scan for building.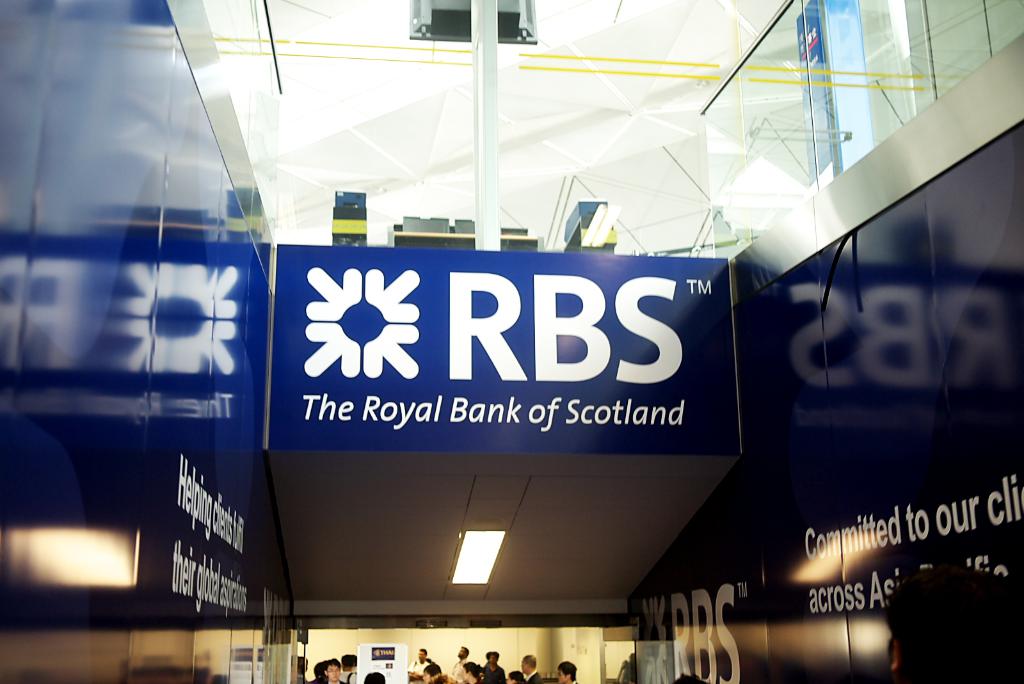
Scan result: [0, 0, 1023, 683].
